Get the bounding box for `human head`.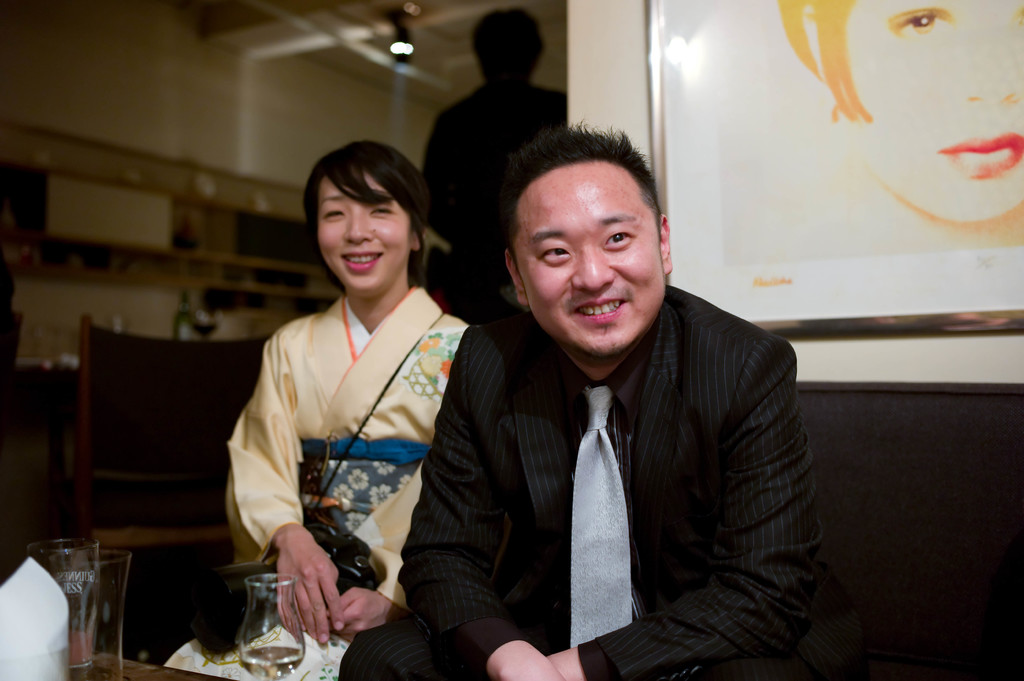
detection(467, 6, 545, 88).
